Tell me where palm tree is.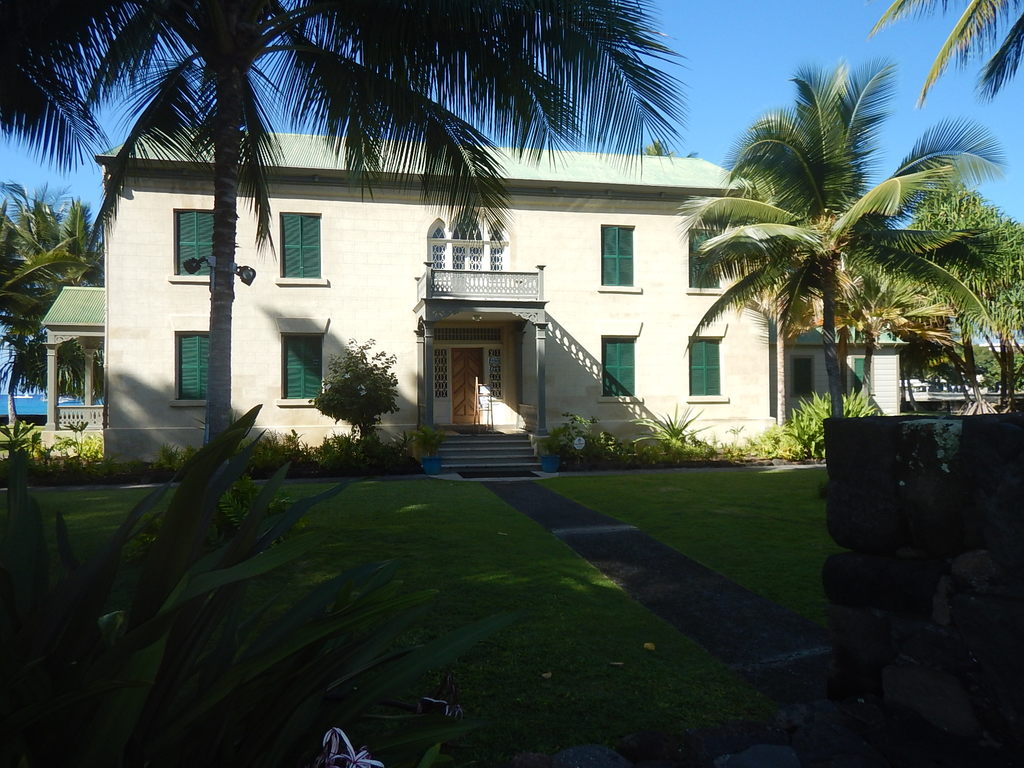
palm tree is at {"left": 901, "top": 0, "right": 1020, "bottom": 68}.
